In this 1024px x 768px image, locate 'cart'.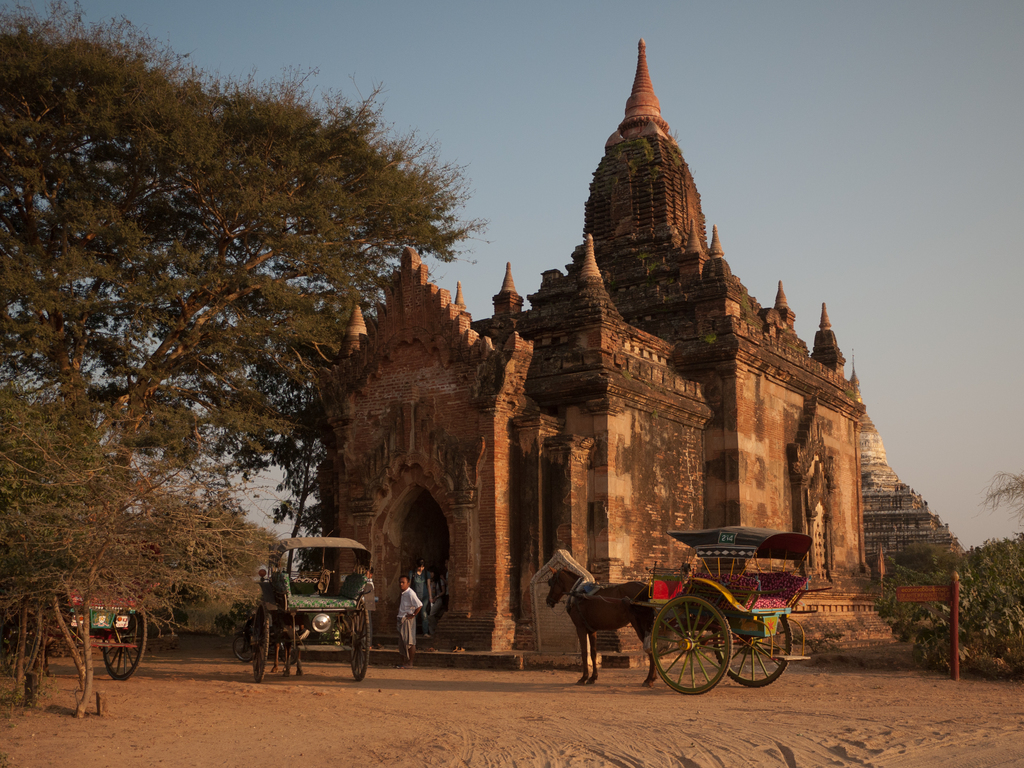
Bounding box: [573,532,819,703].
